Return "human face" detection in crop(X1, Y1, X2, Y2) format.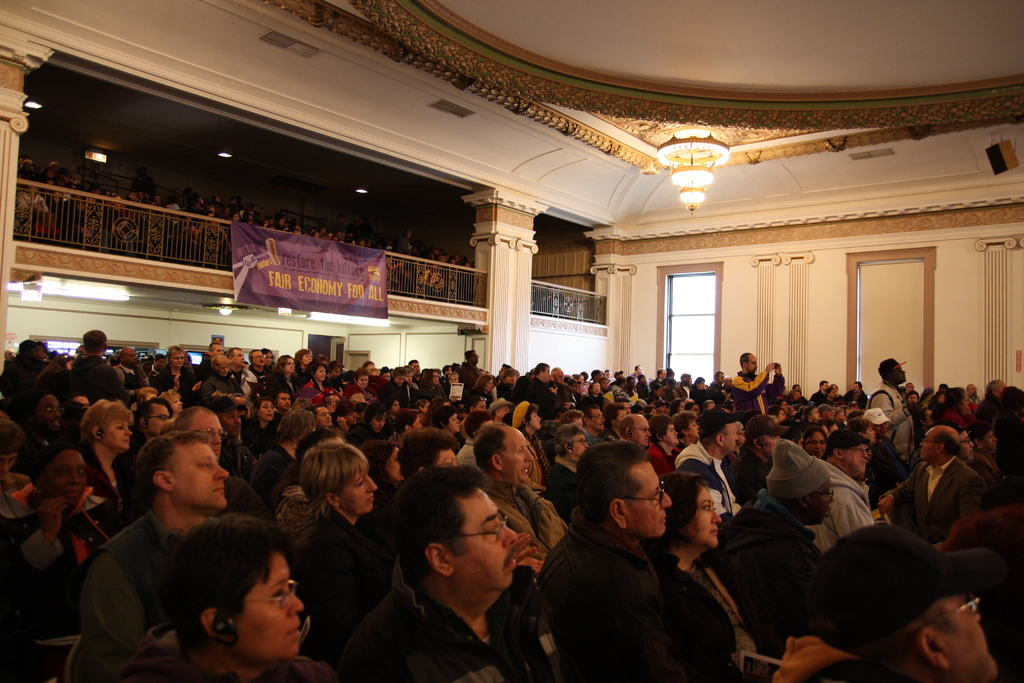
crop(258, 400, 272, 421).
